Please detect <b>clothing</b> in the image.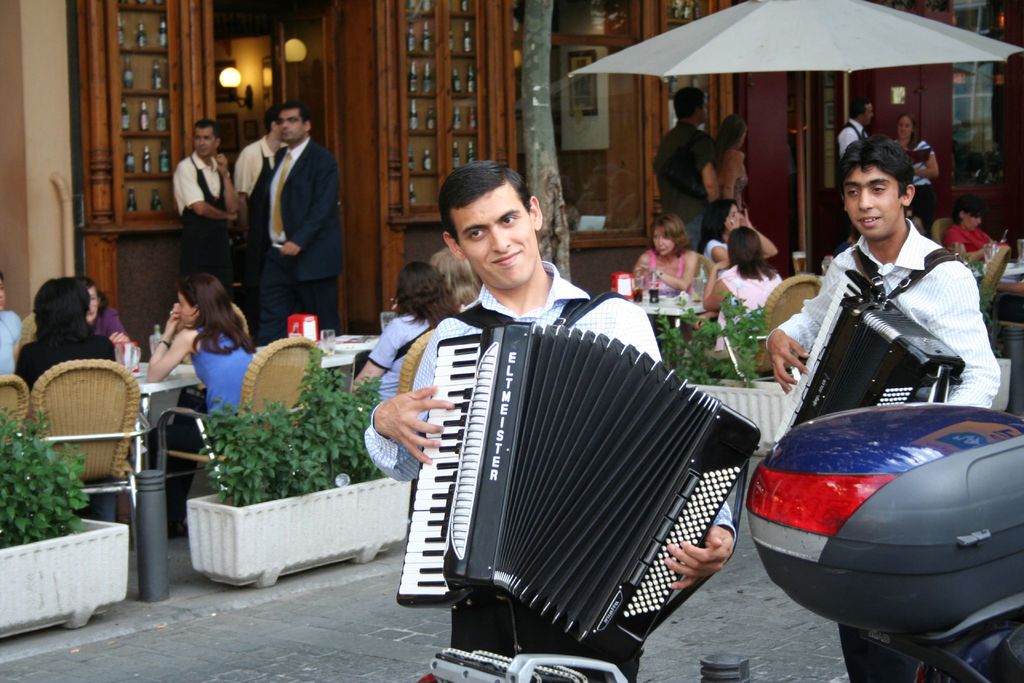
652/117/714/245.
